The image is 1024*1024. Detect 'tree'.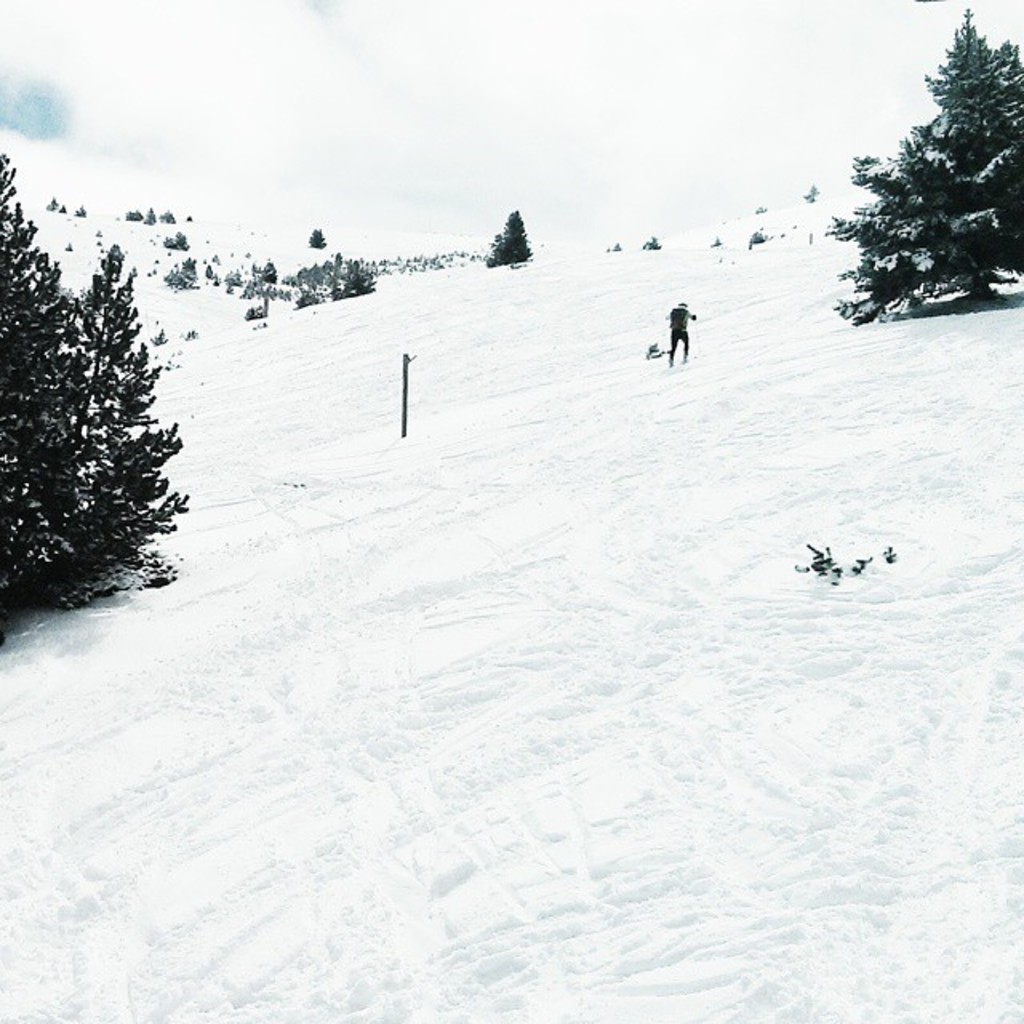
Detection: crop(478, 200, 536, 270).
